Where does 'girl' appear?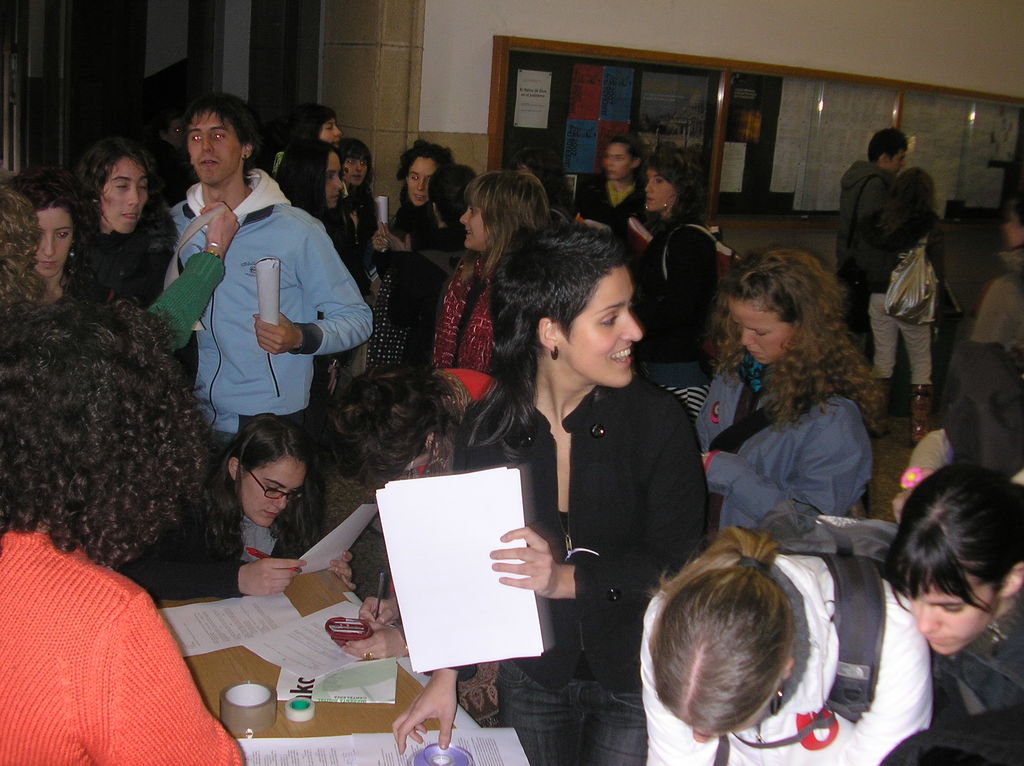
Appears at Rect(20, 166, 97, 328).
